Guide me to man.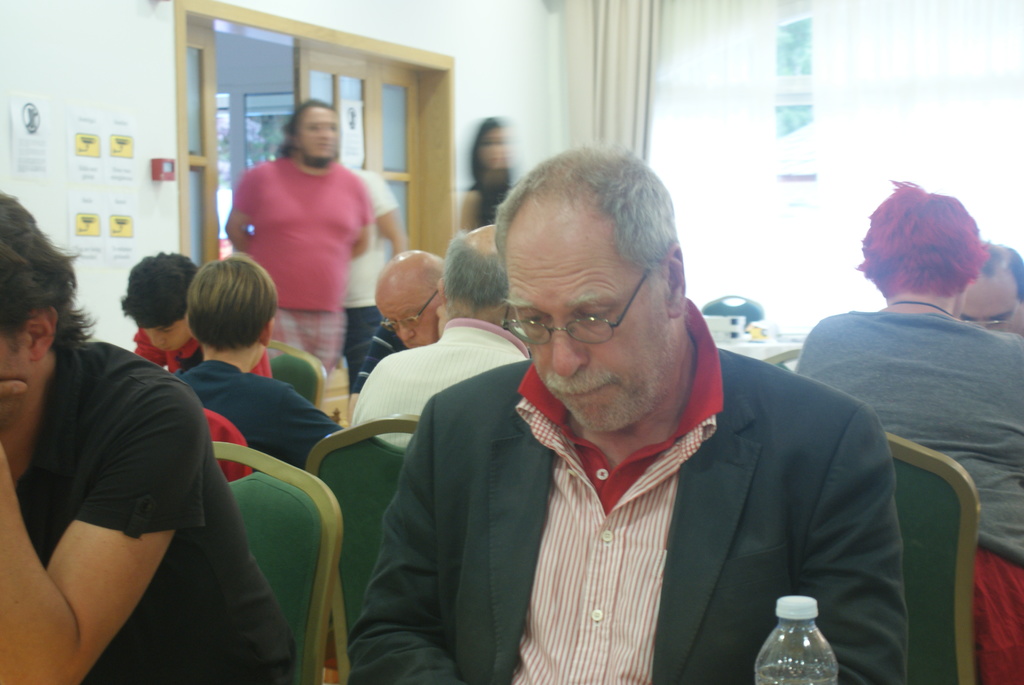
Guidance: bbox=(952, 245, 1023, 333).
